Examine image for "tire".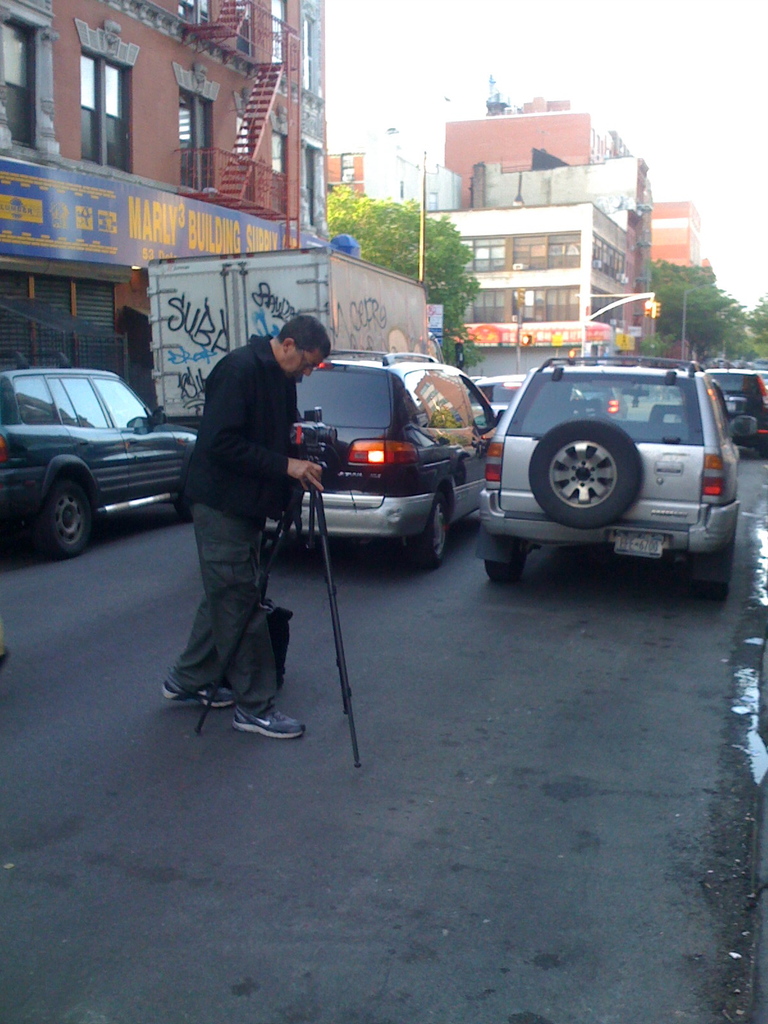
Examination result: Rect(486, 541, 524, 583).
